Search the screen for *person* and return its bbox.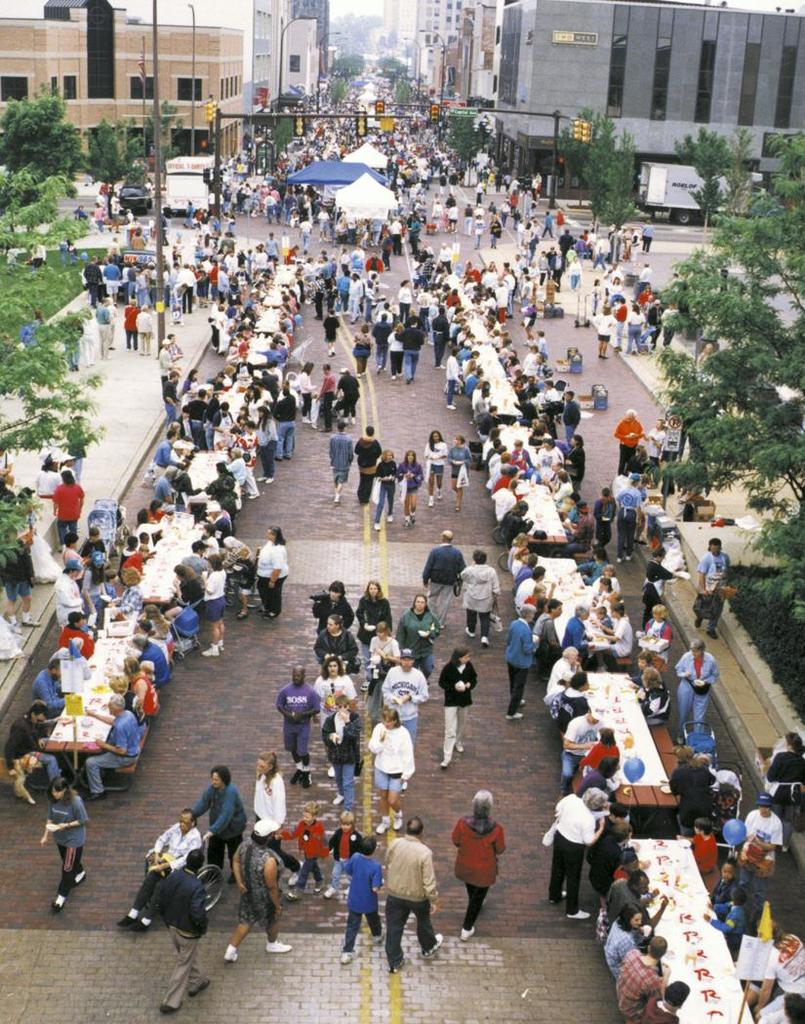
Found: x1=423, y1=532, x2=465, y2=634.
